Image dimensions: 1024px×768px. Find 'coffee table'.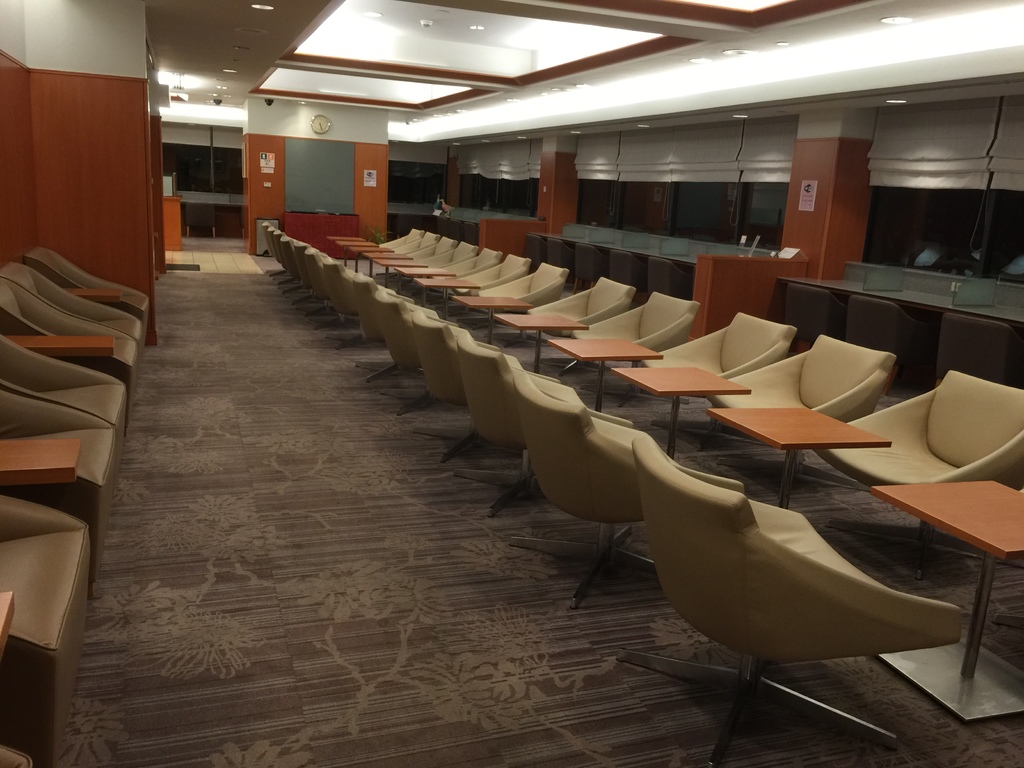
pyautogui.locateOnScreen(865, 477, 1023, 726).
